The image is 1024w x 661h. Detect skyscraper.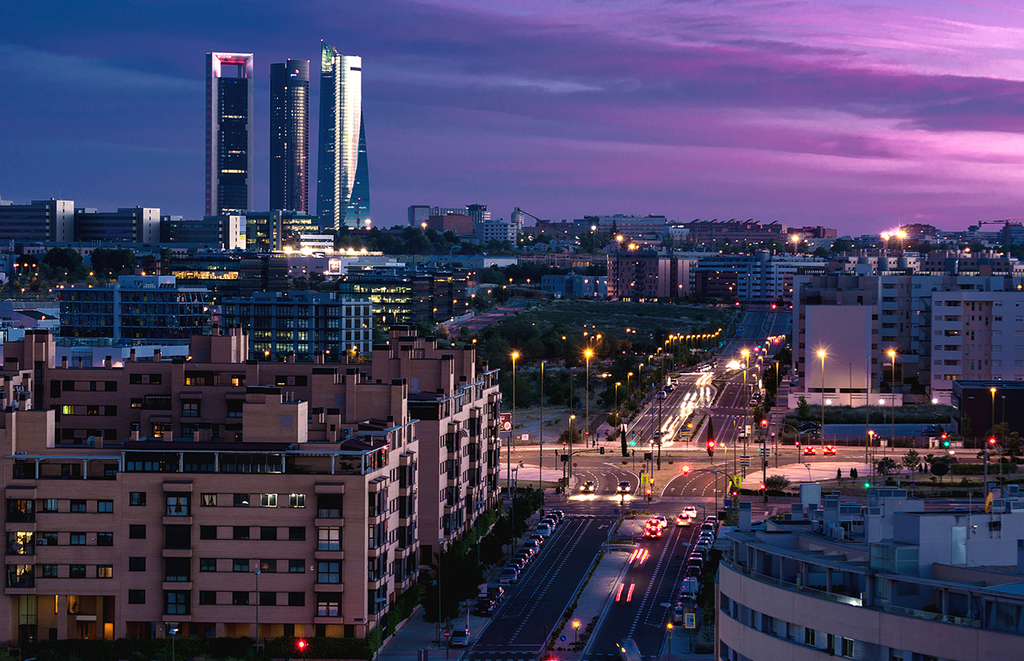
Detection: 186/37/284/240.
